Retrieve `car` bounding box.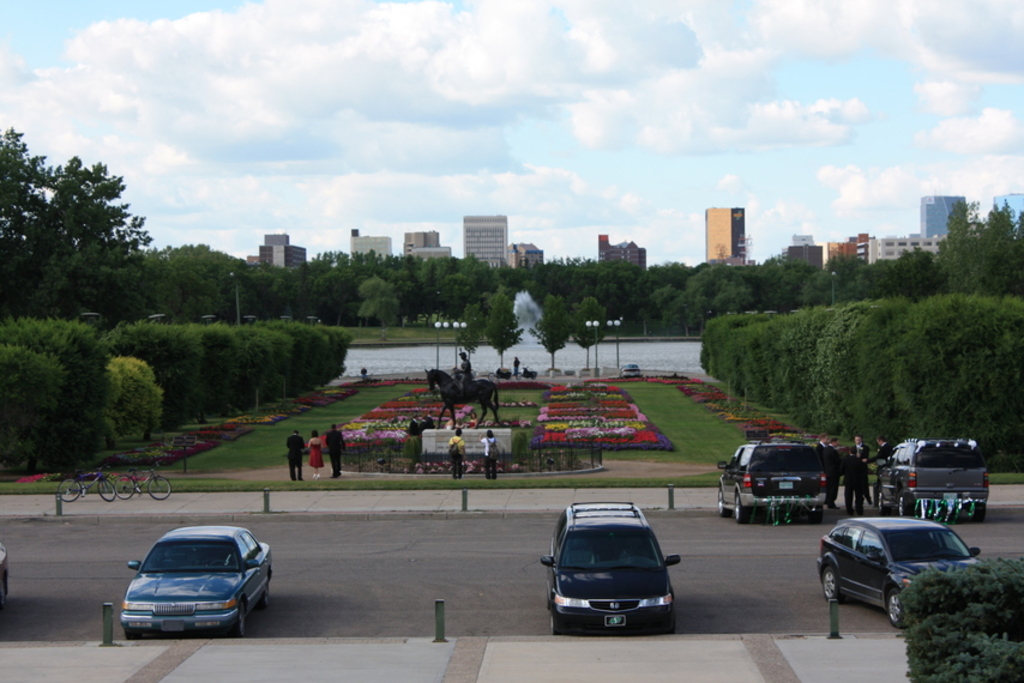
Bounding box: bbox=[821, 518, 977, 629].
